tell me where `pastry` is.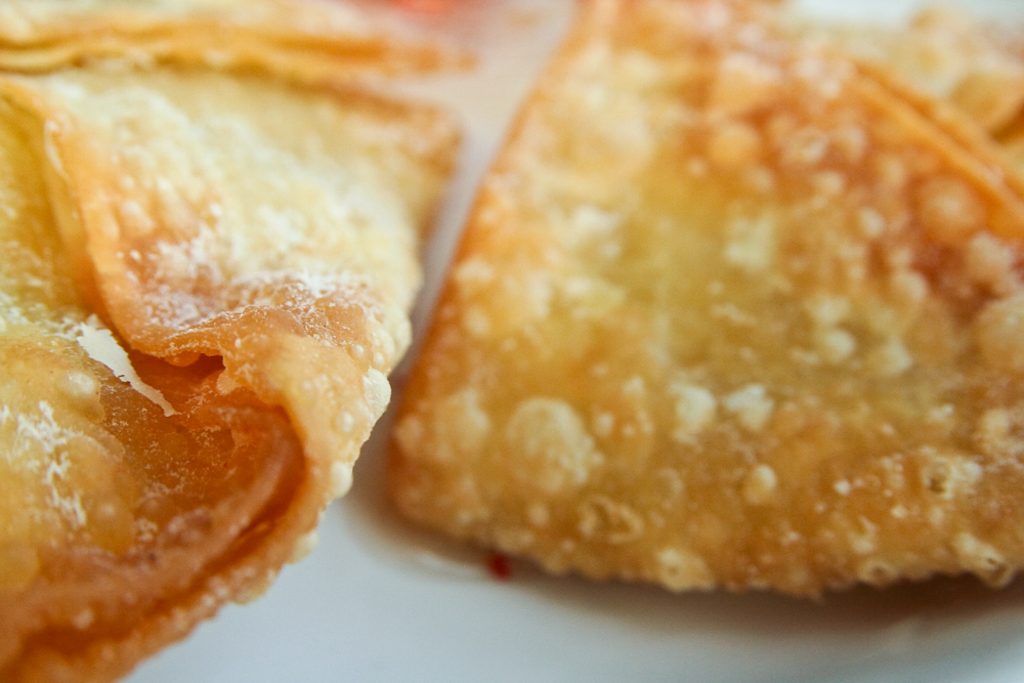
`pastry` is at (x1=355, y1=0, x2=1020, y2=601).
